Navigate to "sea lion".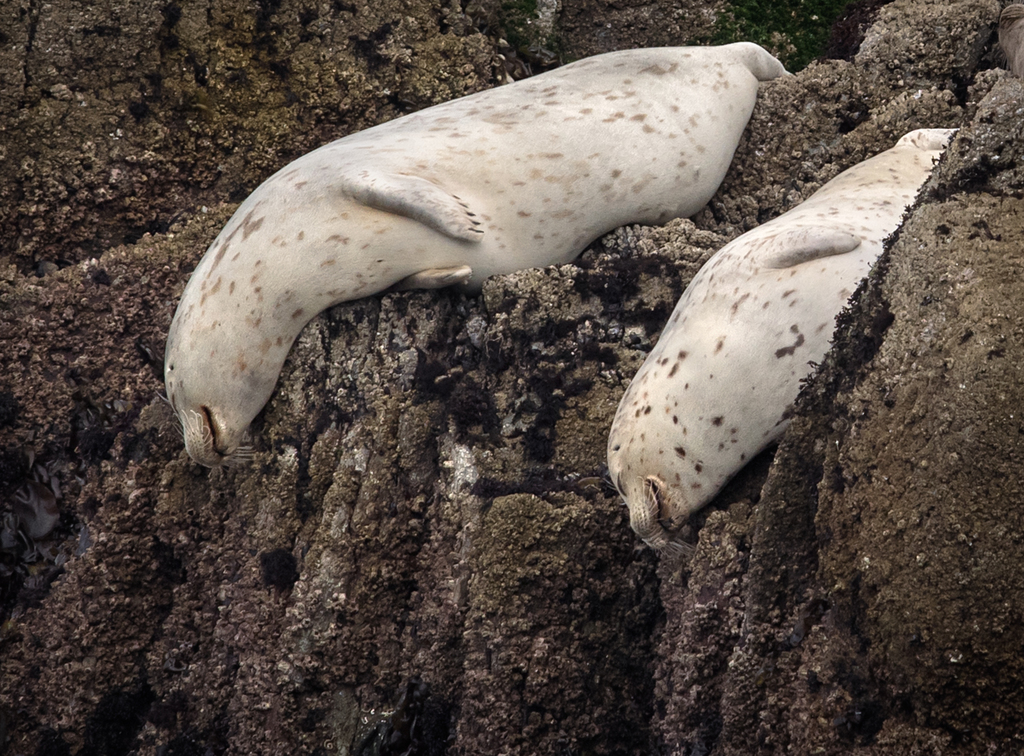
Navigation target: bbox=(600, 125, 956, 574).
